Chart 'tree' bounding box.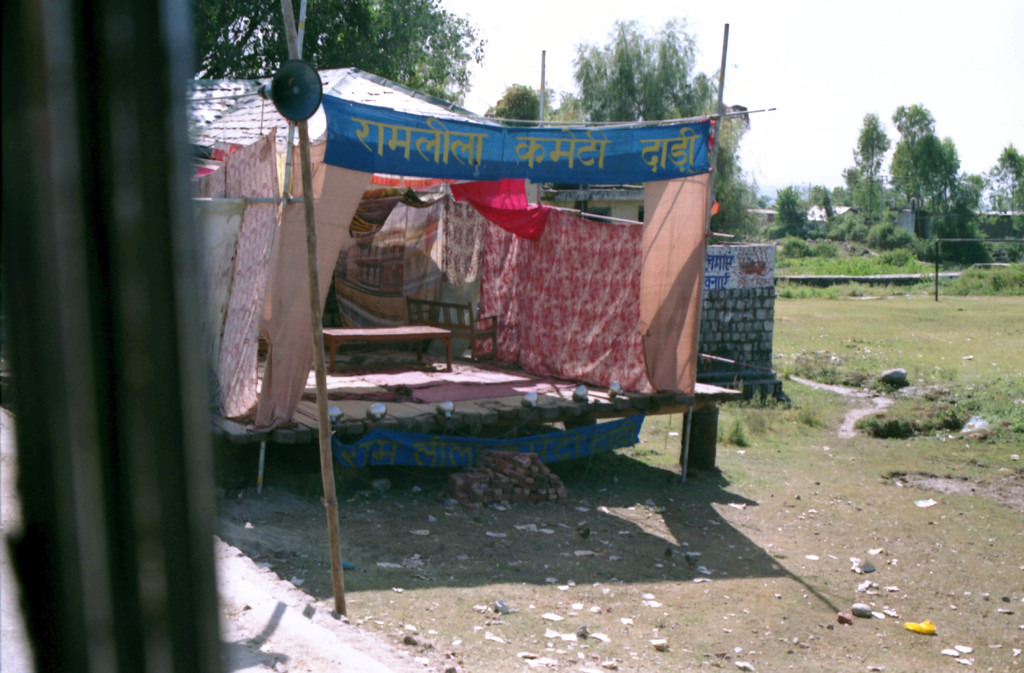
Charted: (982, 143, 1023, 234).
